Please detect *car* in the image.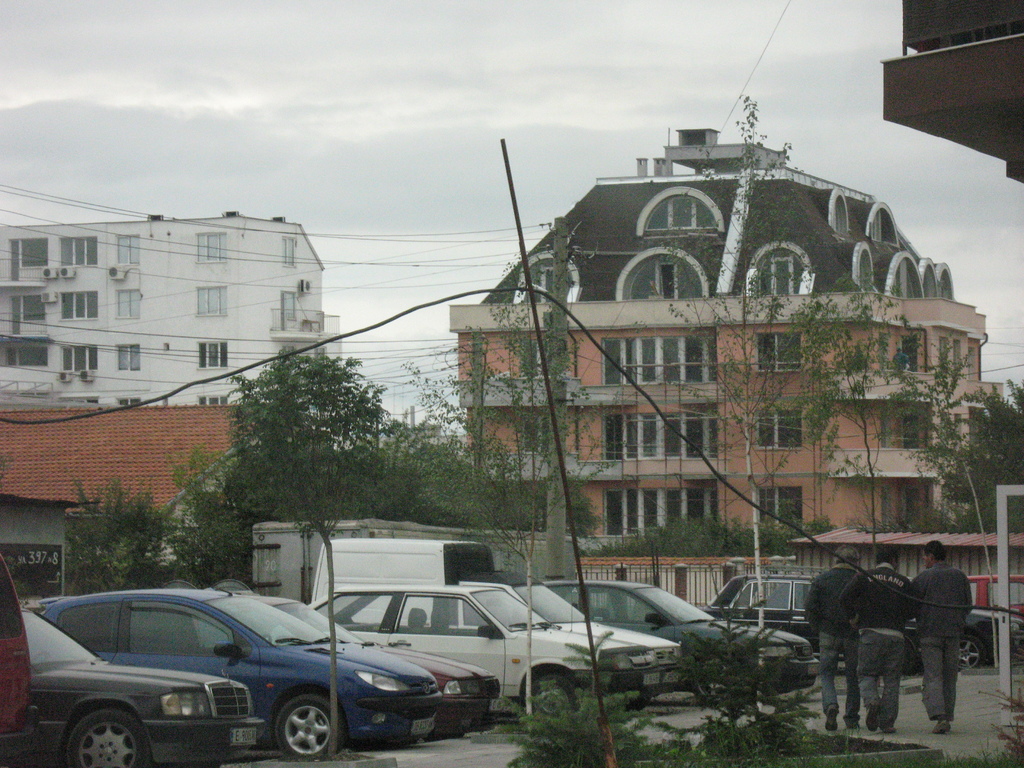
crop(28, 585, 441, 765).
